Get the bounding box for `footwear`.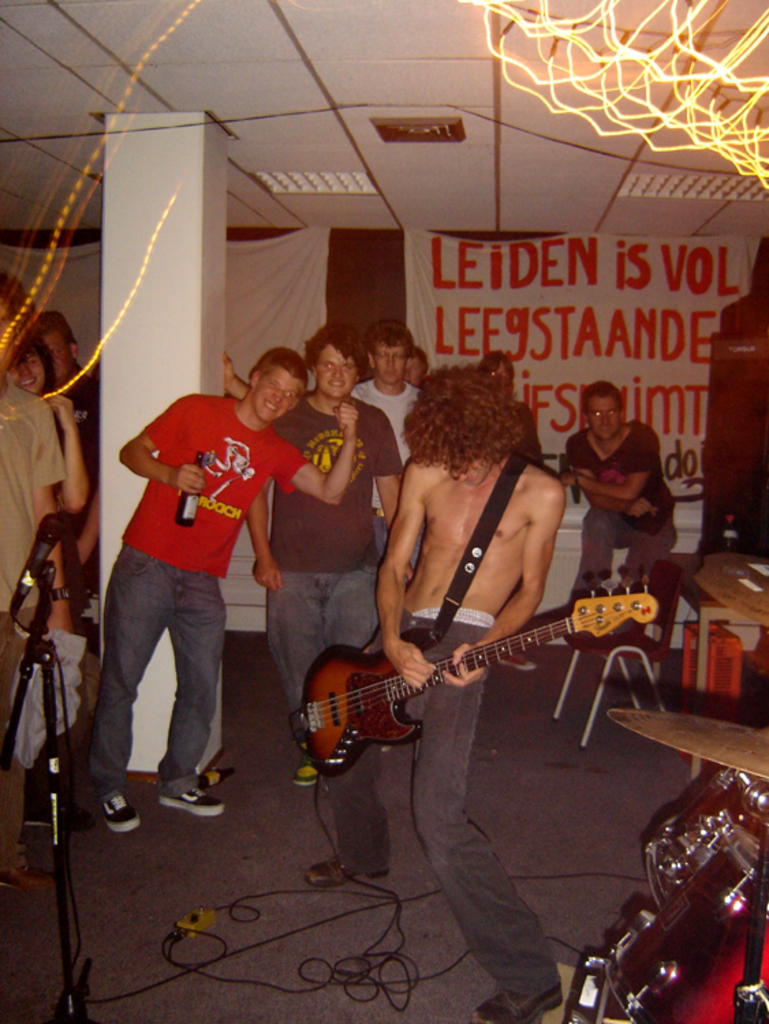
{"left": 98, "top": 795, "right": 143, "bottom": 827}.
